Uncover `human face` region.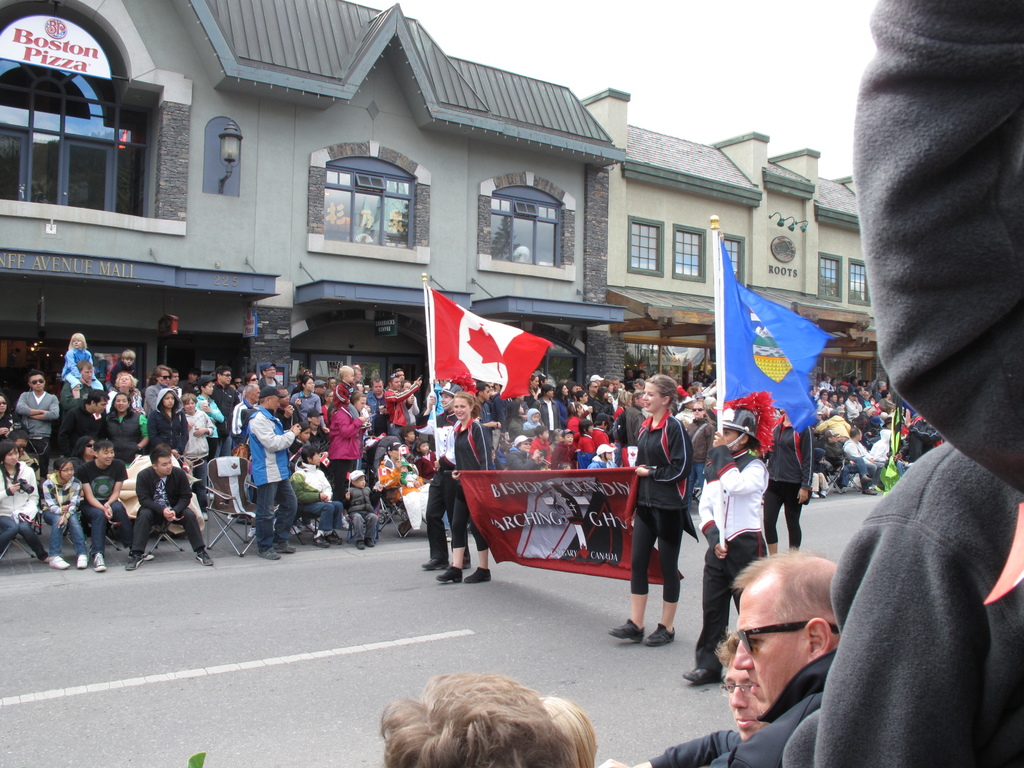
Uncovered: x1=479 y1=383 x2=491 y2=401.
